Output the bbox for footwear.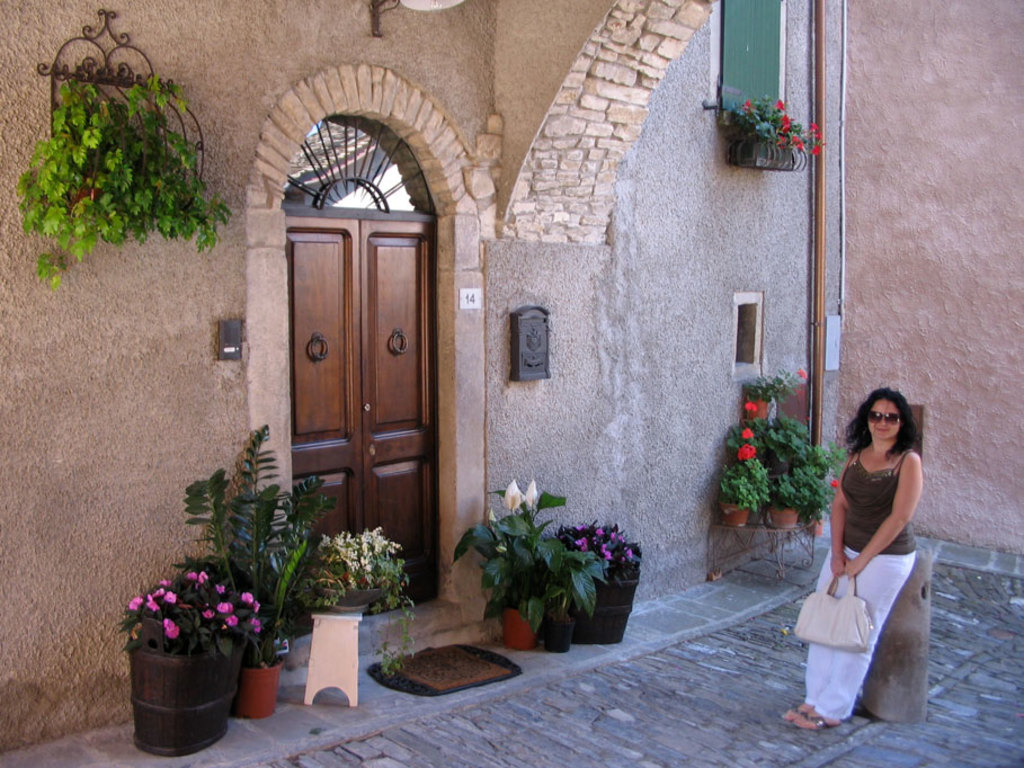
pyautogui.locateOnScreen(781, 702, 820, 718).
